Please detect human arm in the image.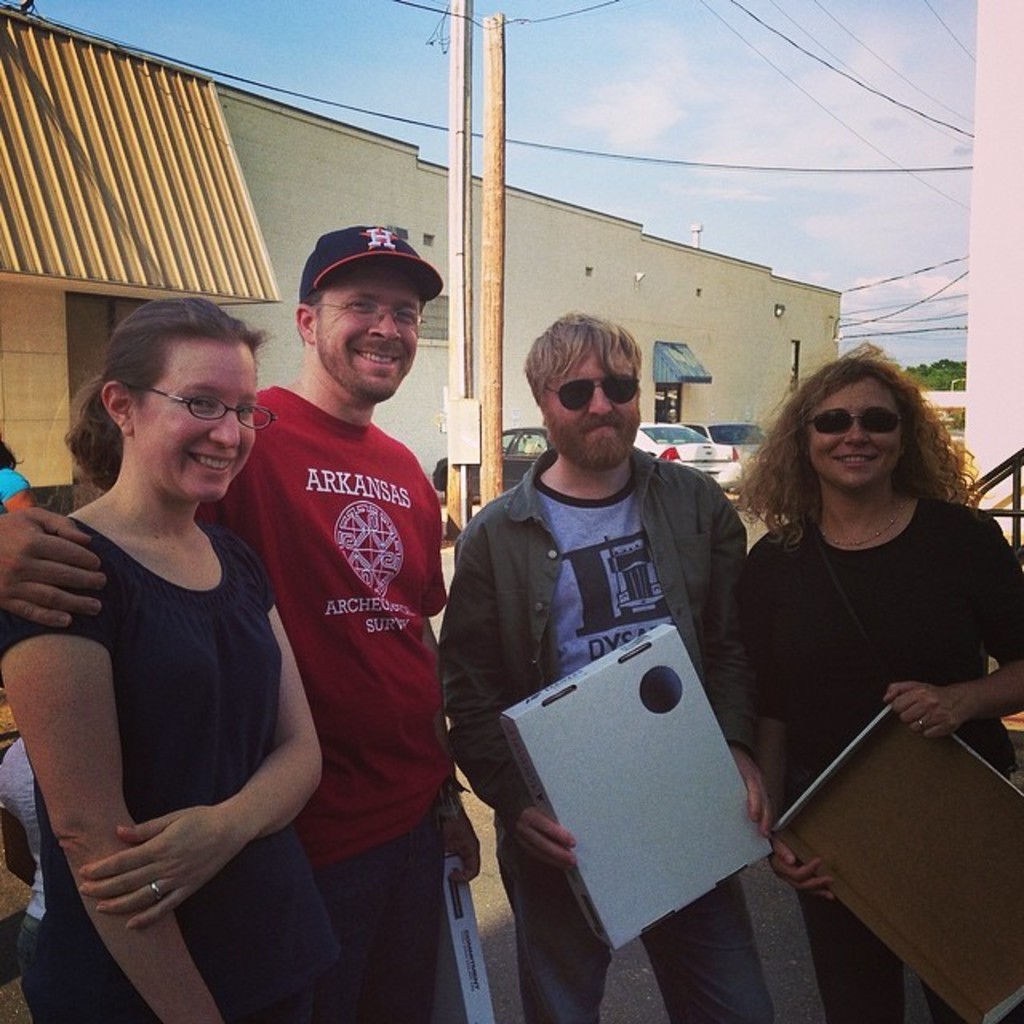
{"left": 0, "top": 555, "right": 221, "bottom": 1021}.
